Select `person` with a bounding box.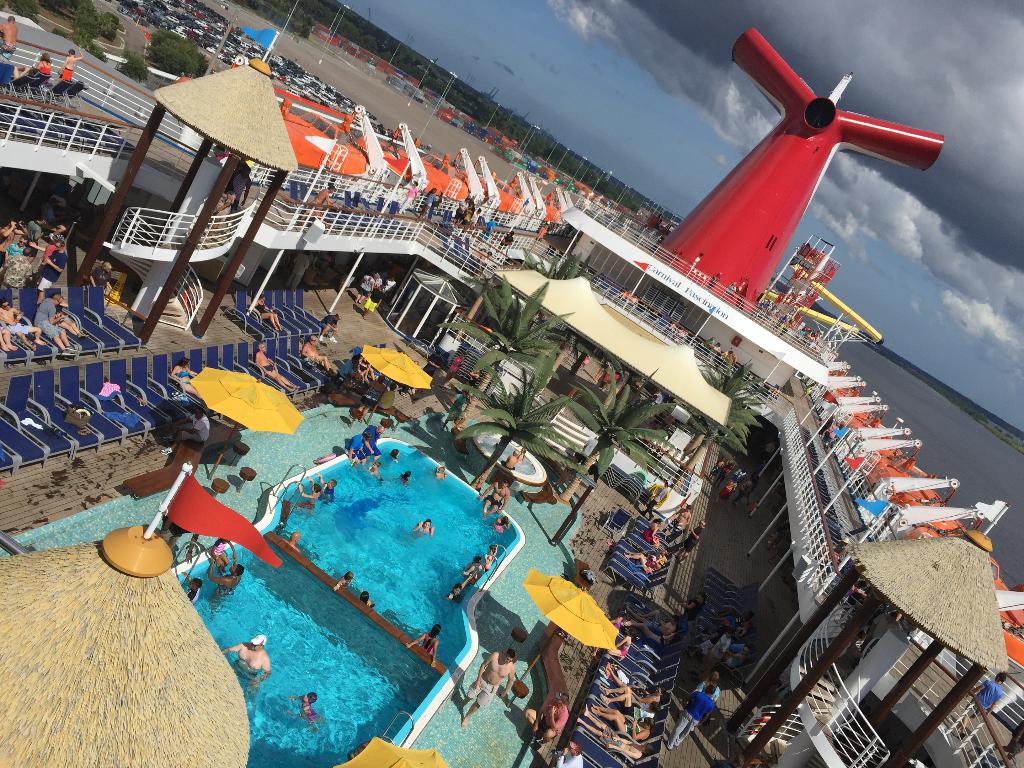
detection(483, 541, 500, 574).
